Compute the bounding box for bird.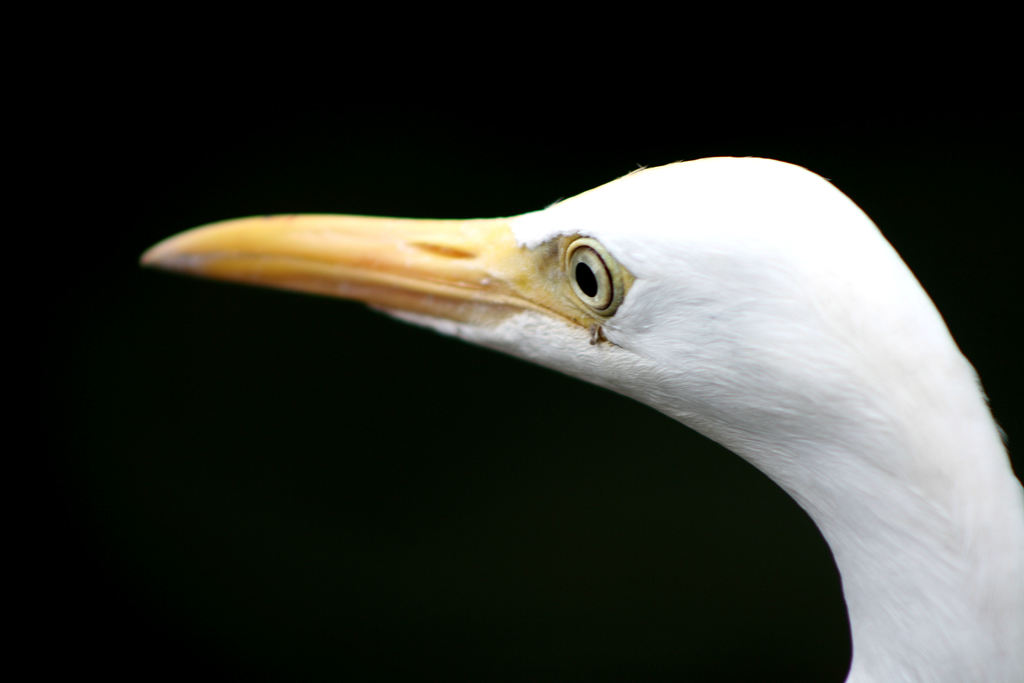
123 174 1023 645.
